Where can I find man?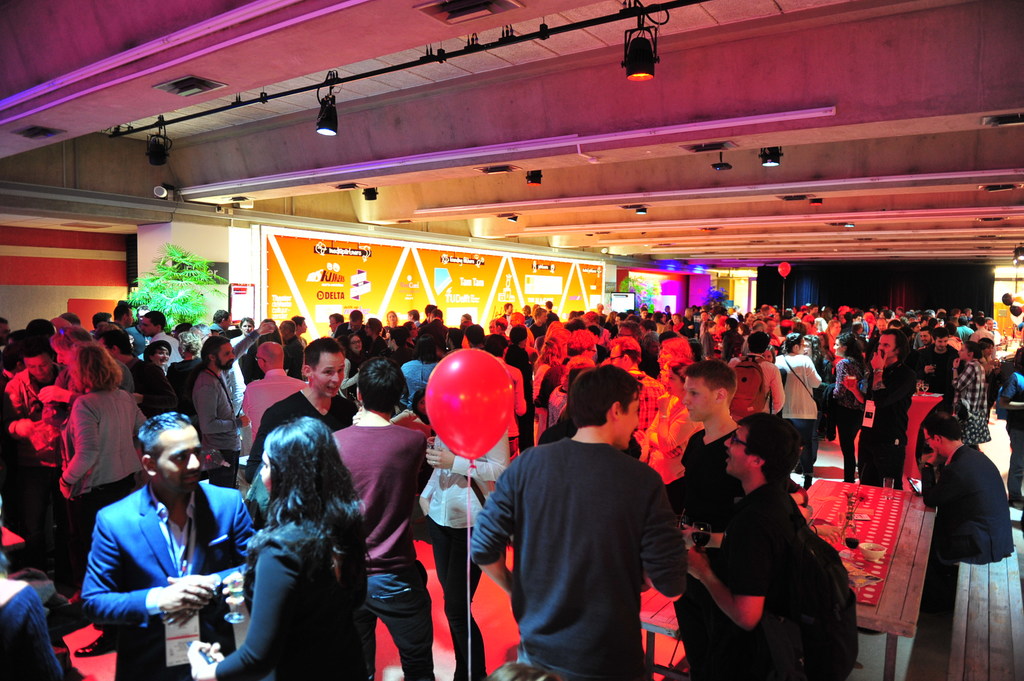
You can find it at bbox=[671, 415, 873, 680].
